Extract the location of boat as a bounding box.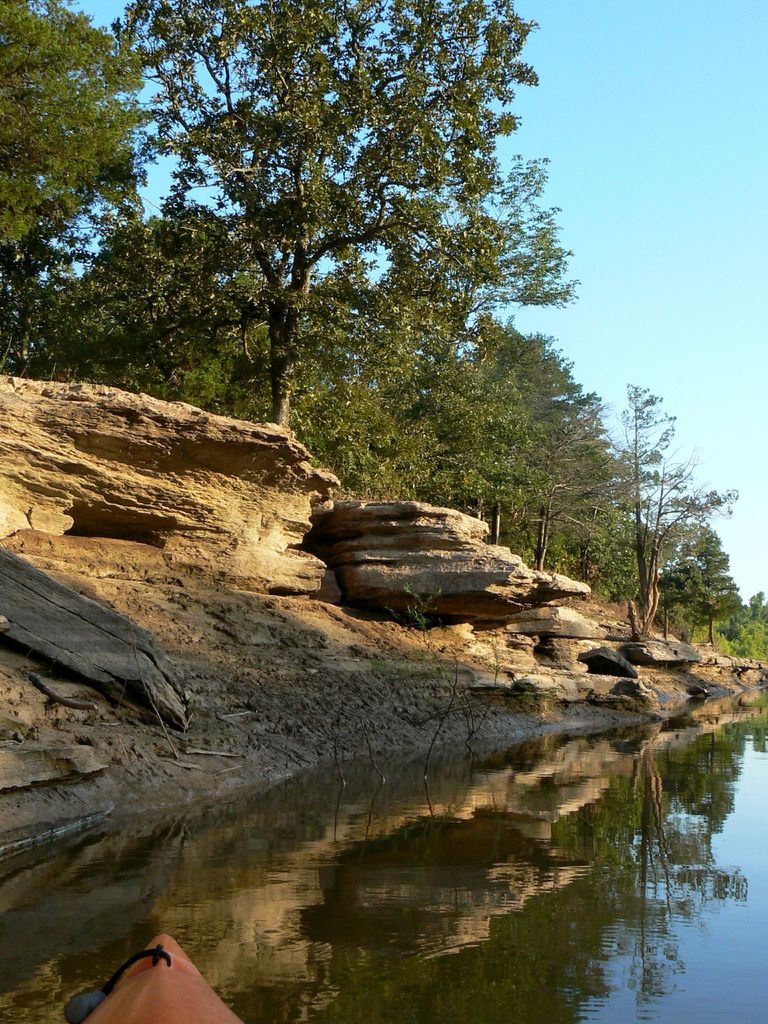
(x1=75, y1=930, x2=245, y2=1023).
